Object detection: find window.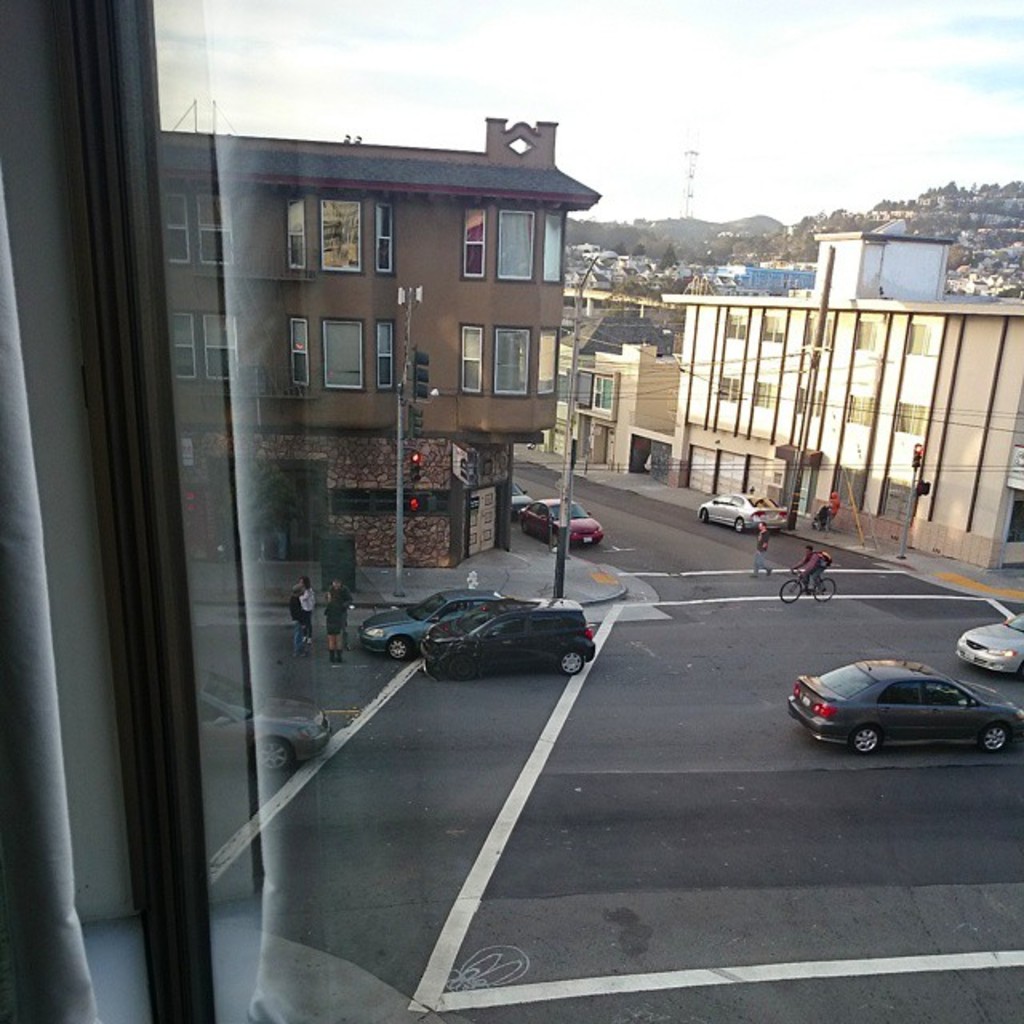
l=0, t=0, r=1022, b=1022.
